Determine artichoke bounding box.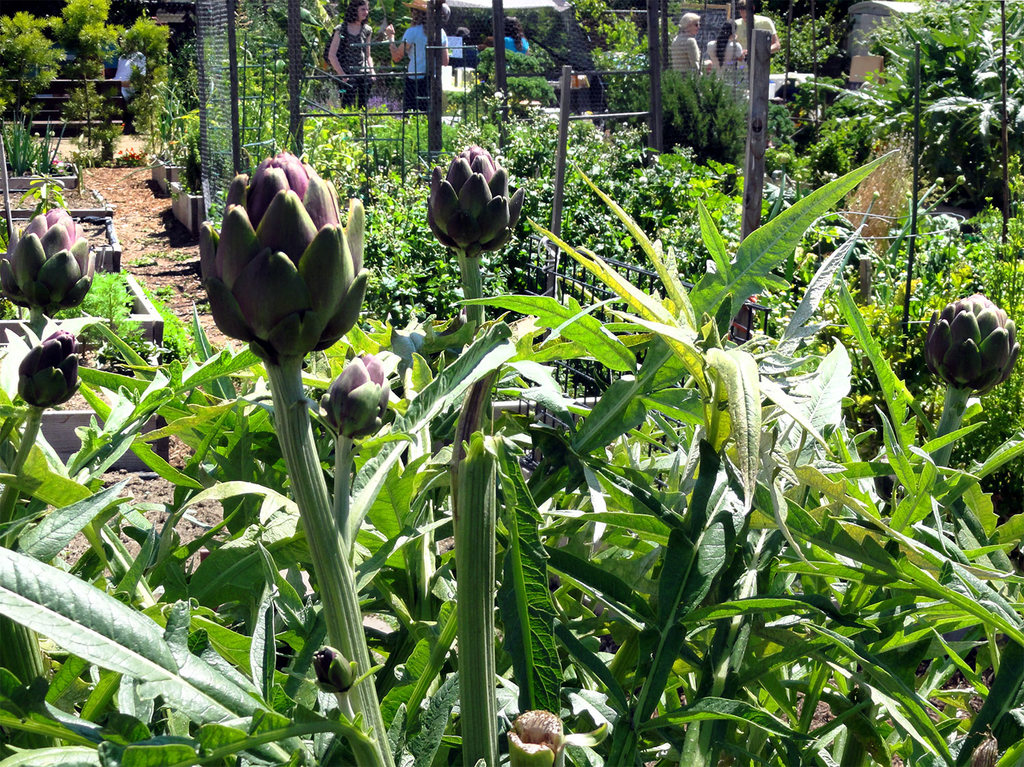
Determined: BBox(0, 201, 100, 316).
